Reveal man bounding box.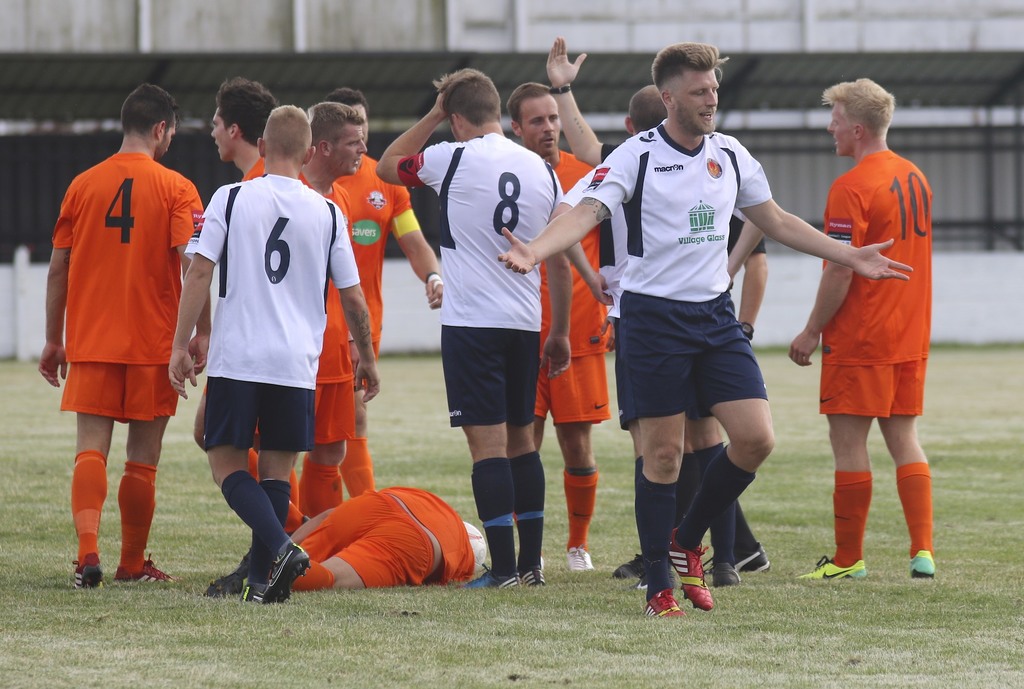
Revealed: left=320, top=83, right=446, bottom=495.
